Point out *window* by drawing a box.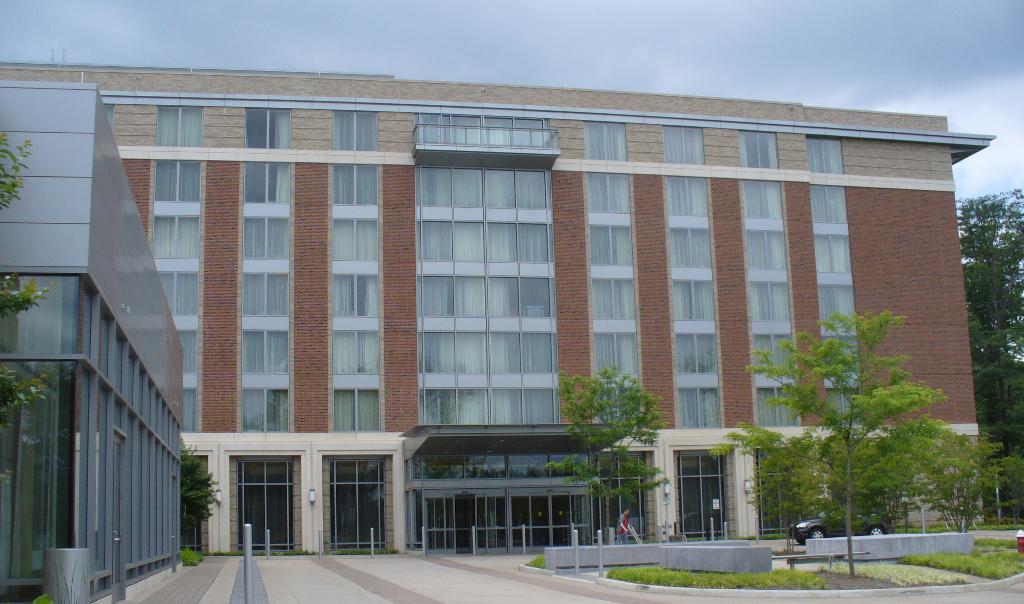
(241, 161, 294, 204).
